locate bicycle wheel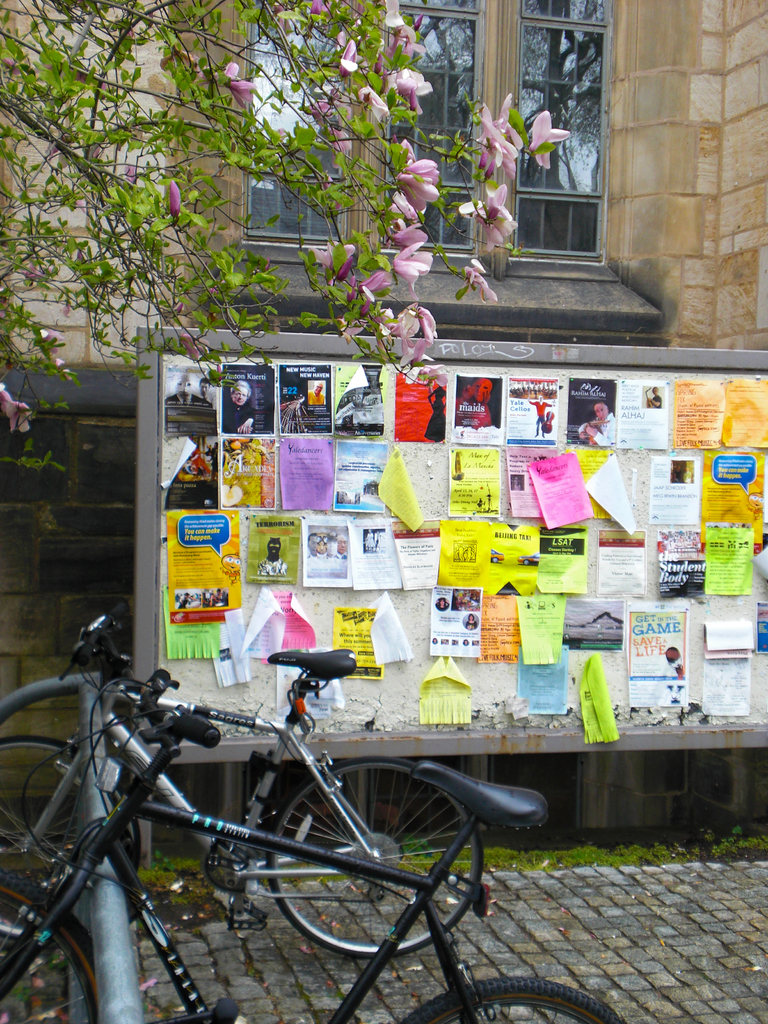
bbox(403, 977, 621, 1023)
